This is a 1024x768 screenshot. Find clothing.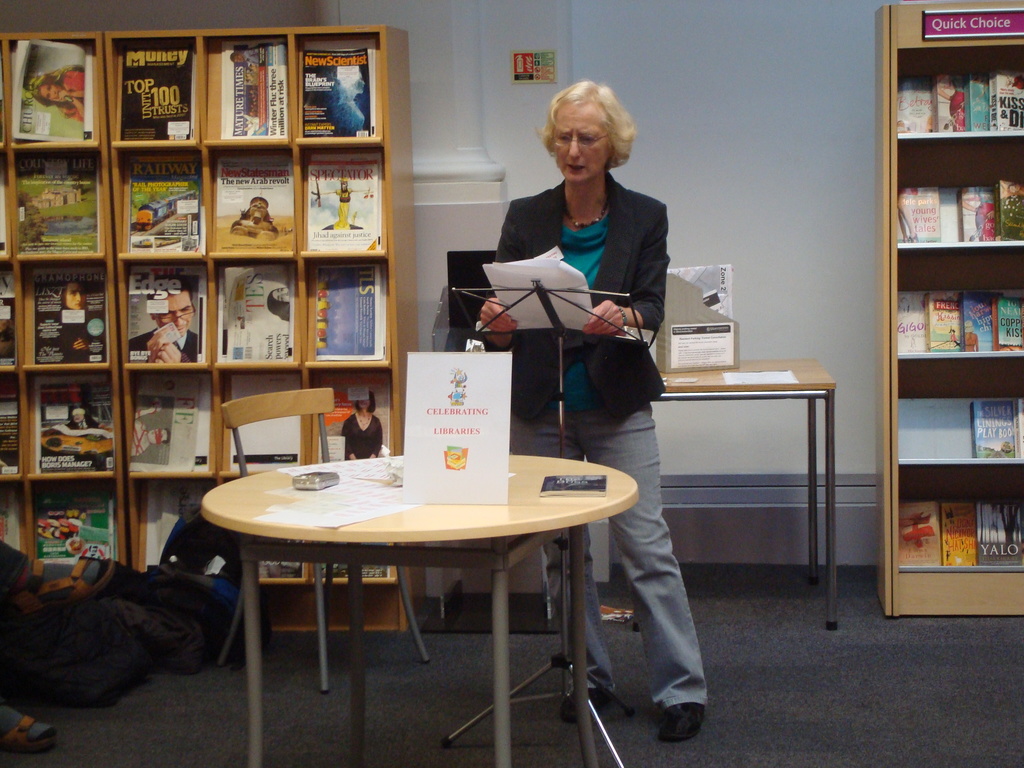
Bounding box: locate(485, 168, 707, 711).
